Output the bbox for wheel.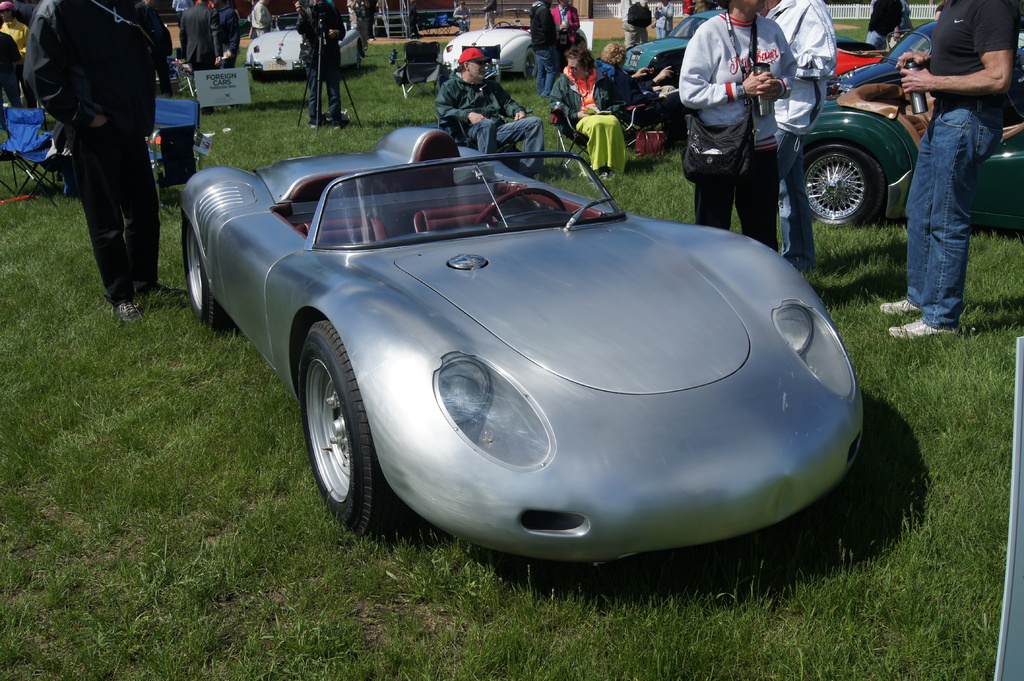
bbox=(291, 328, 387, 533).
